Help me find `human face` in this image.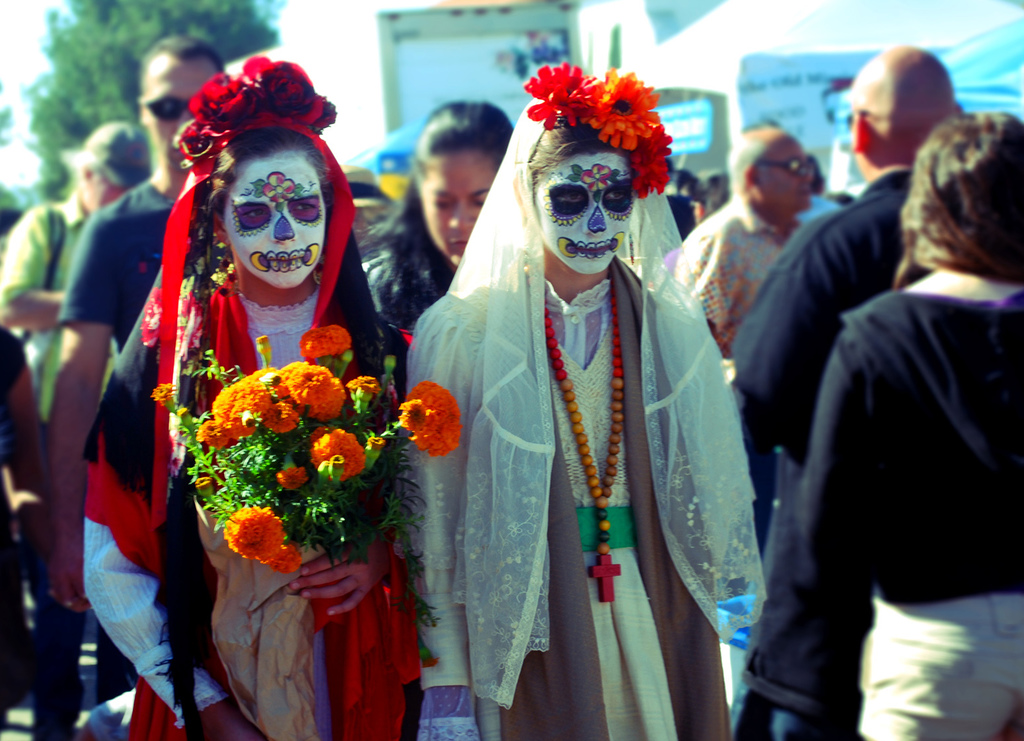
Found it: (417,155,494,268).
